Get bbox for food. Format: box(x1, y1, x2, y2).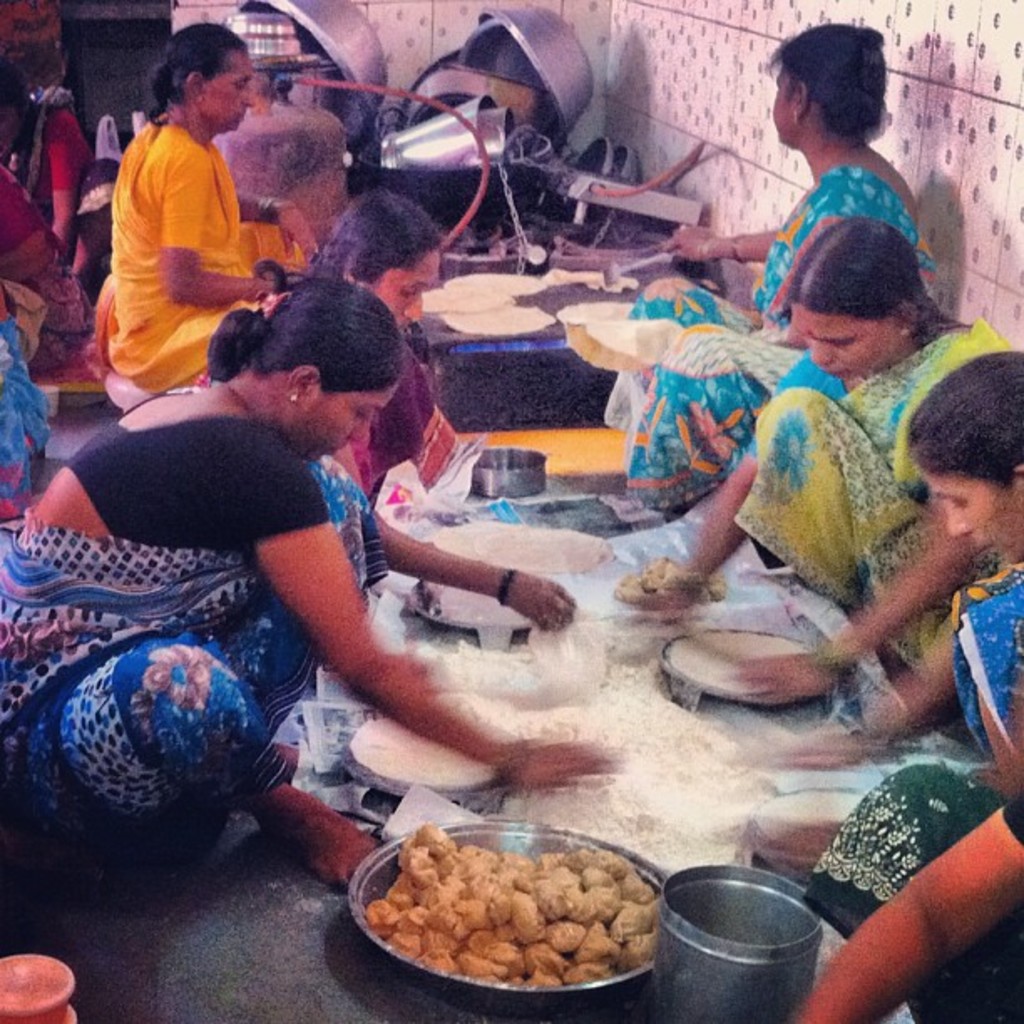
box(432, 522, 616, 574).
